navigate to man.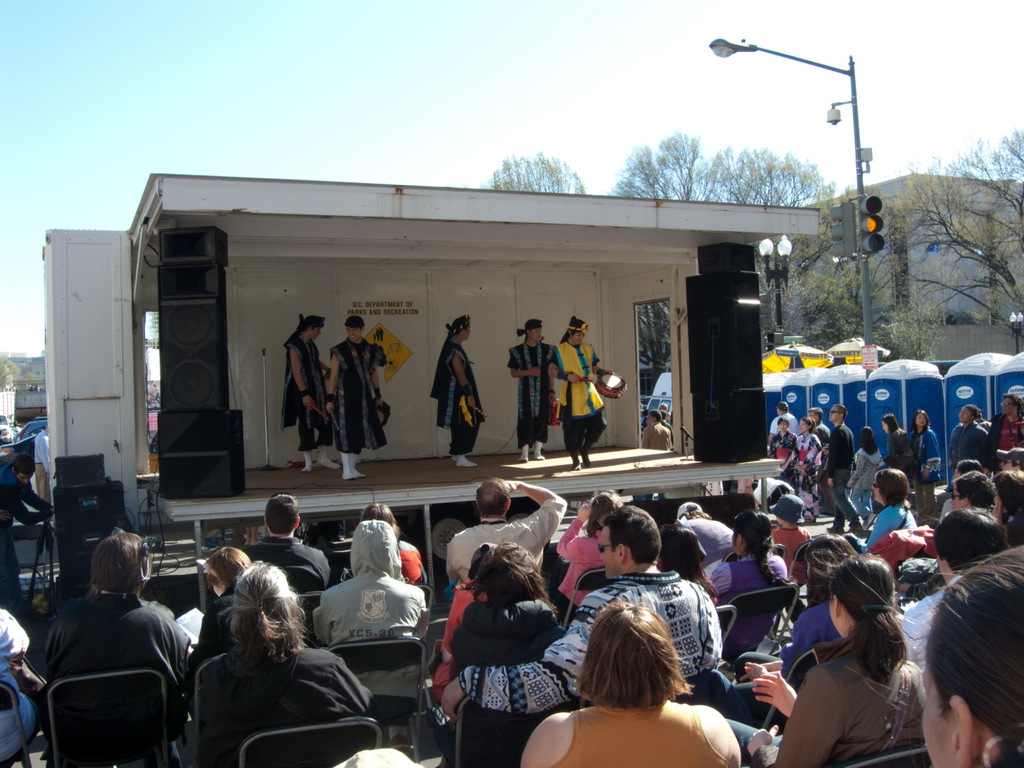
Navigation target: (x1=506, y1=320, x2=553, y2=458).
